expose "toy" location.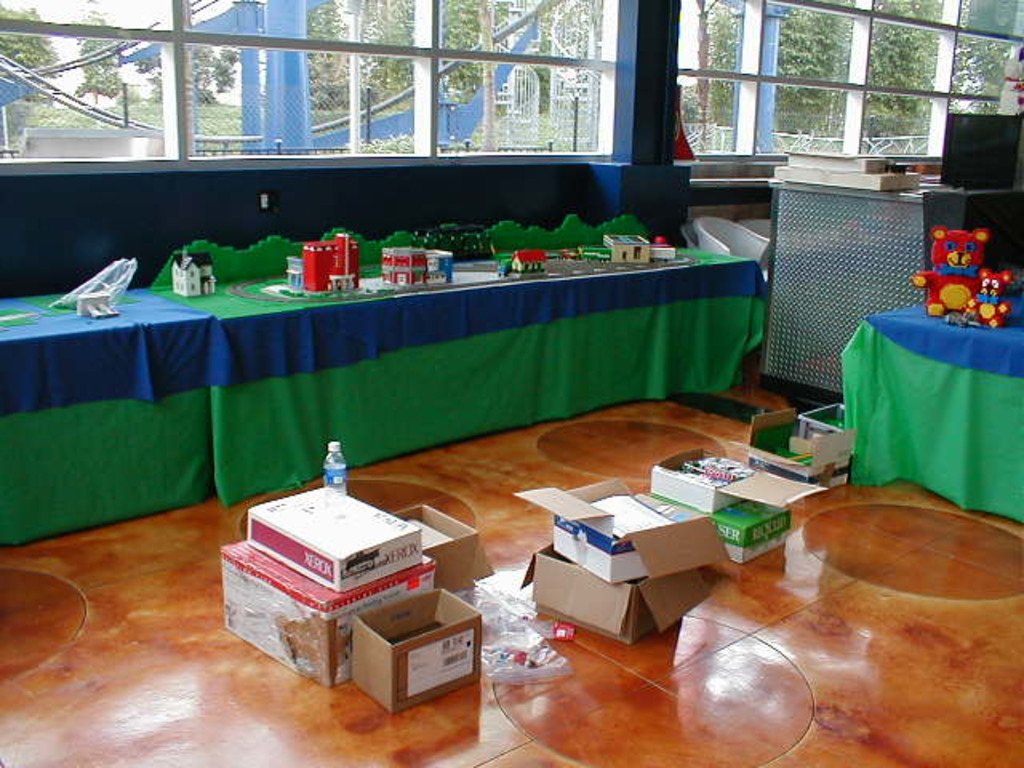
Exposed at 914,222,1021,339.
